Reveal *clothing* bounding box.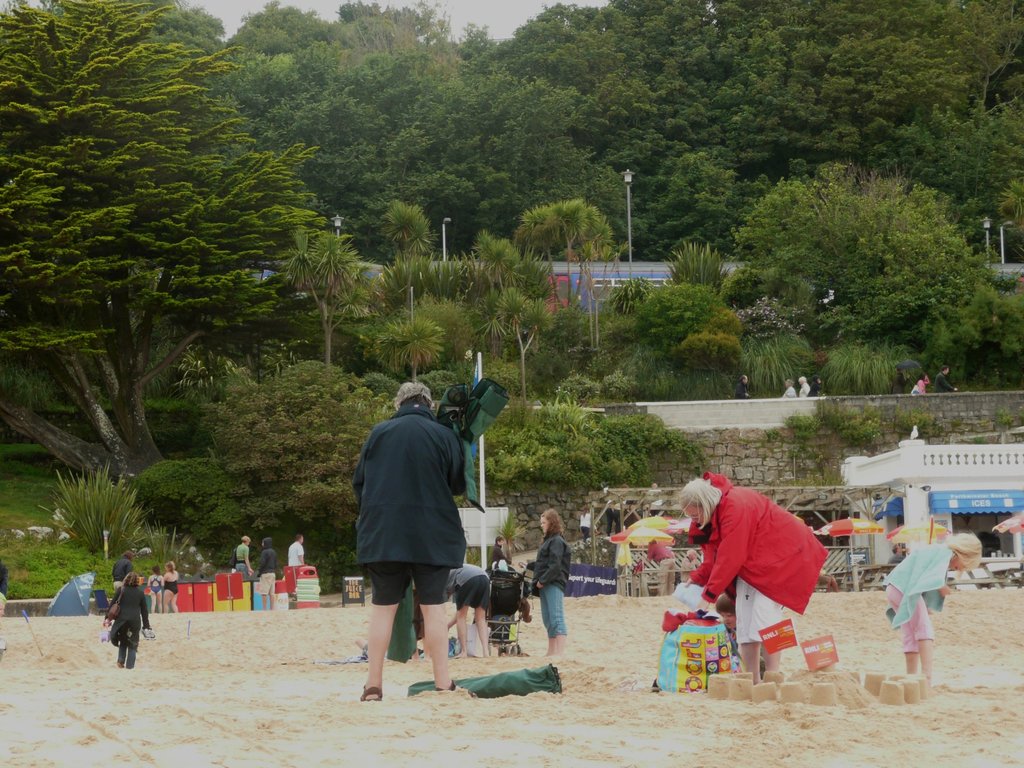
Revealed: {"x1": 932, "y1": 369, "x2": 954, "y2": 392}.
